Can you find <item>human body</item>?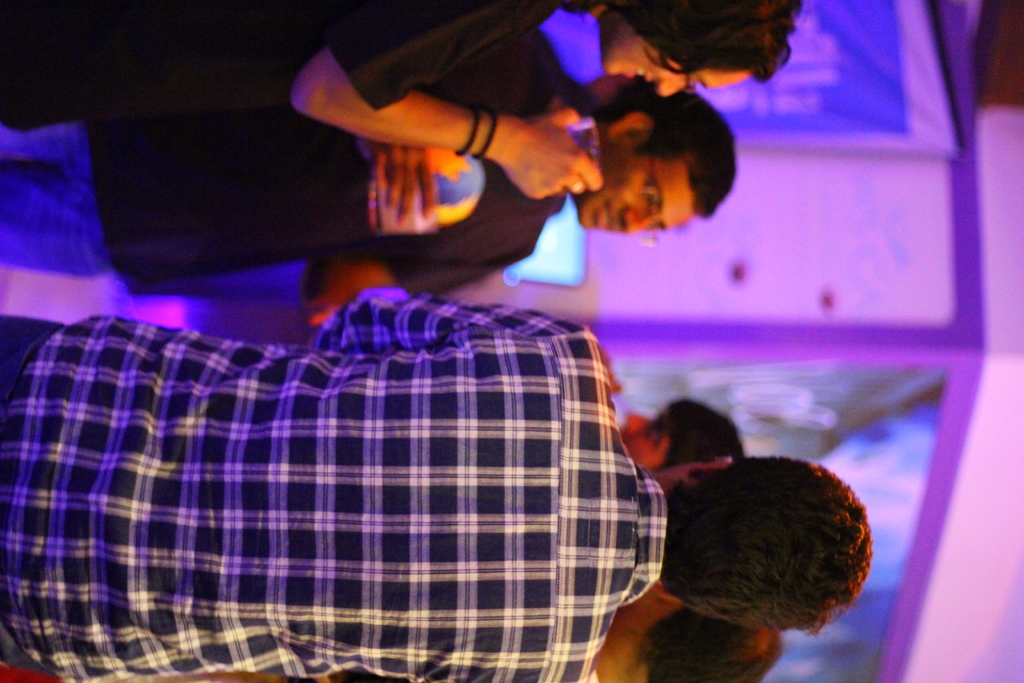
Yes, bounding box: [0, 93, 735, 287].
